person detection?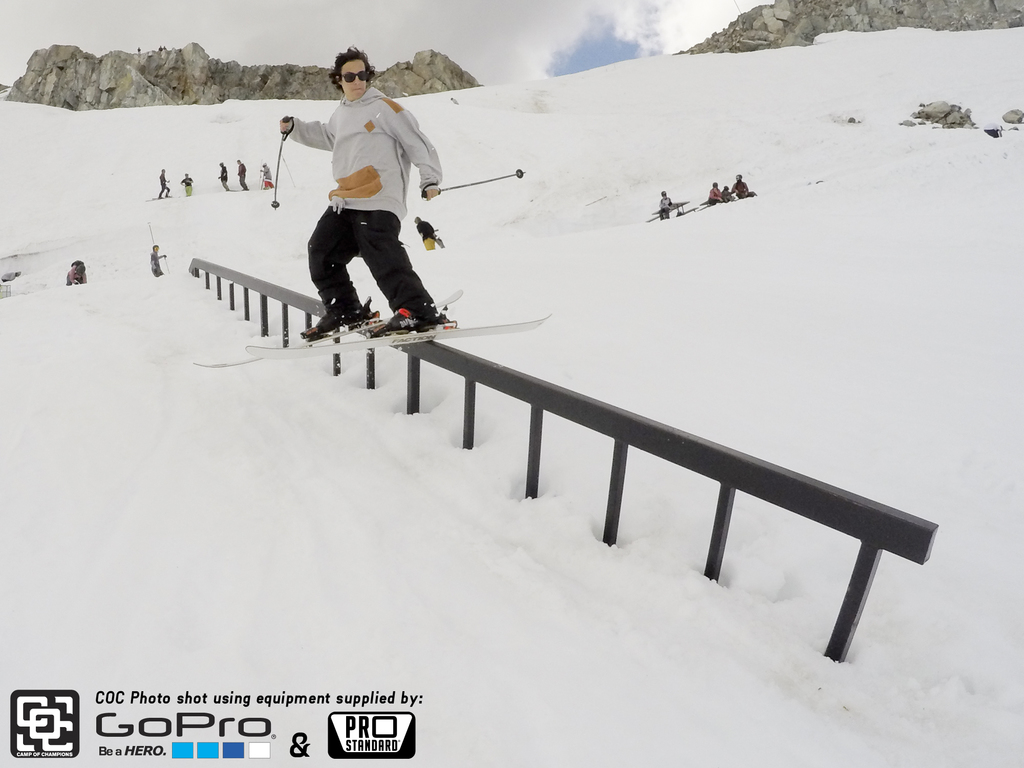
bbox=(708, 179, 721, 202)
